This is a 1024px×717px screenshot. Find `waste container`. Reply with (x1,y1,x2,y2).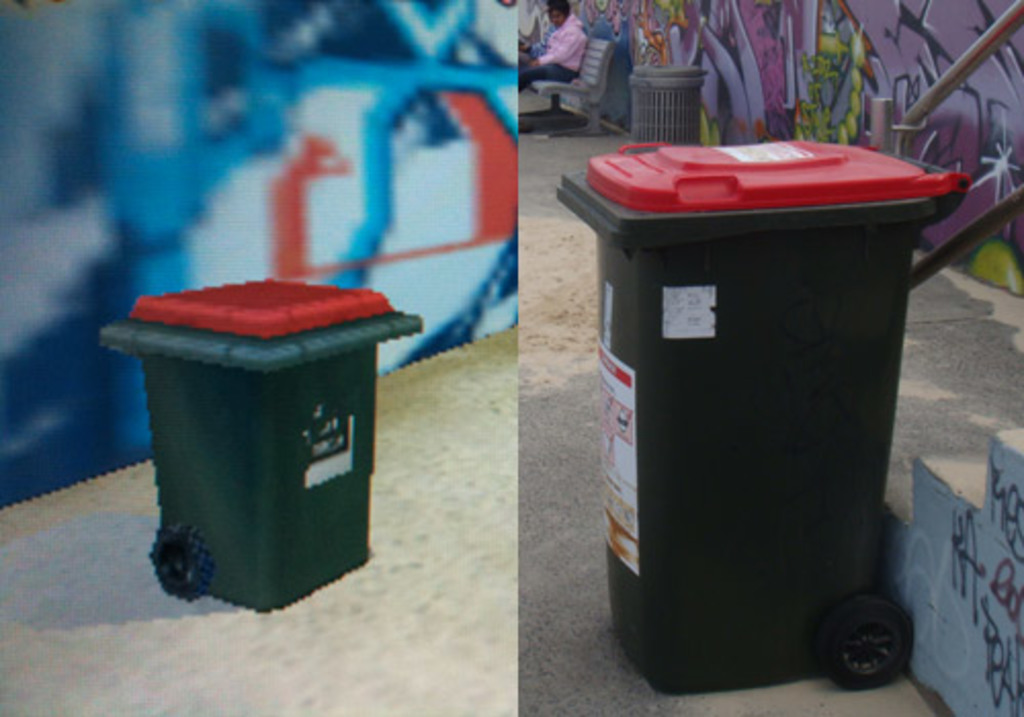
(553,129,971,694).
